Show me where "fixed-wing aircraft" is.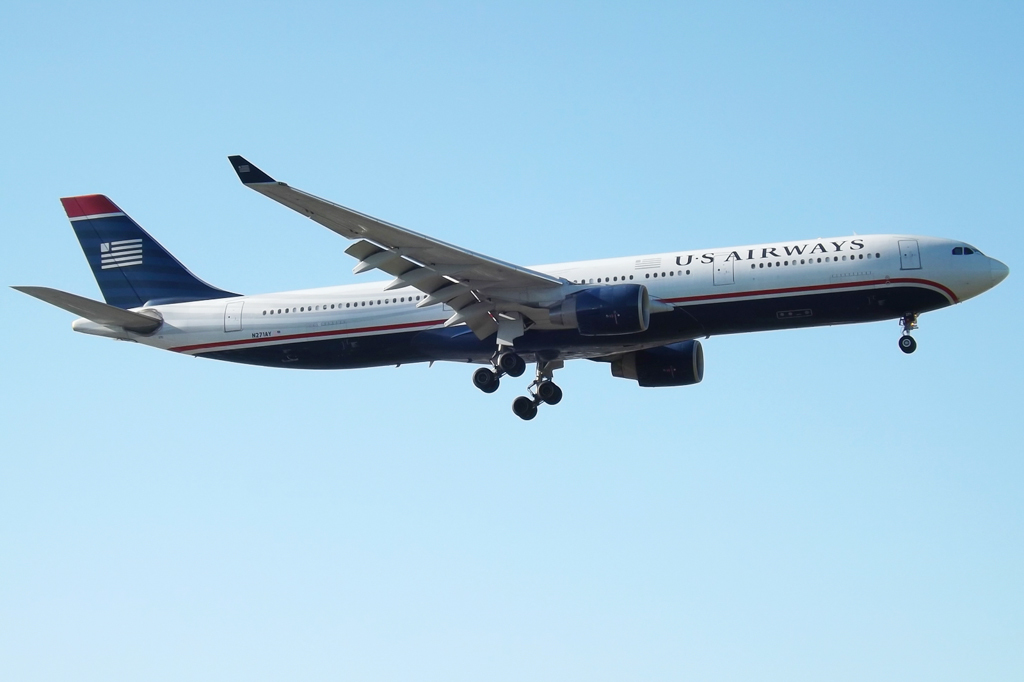
"fixed-wing aircraft" is at region(10, 149, 1008, 416).
